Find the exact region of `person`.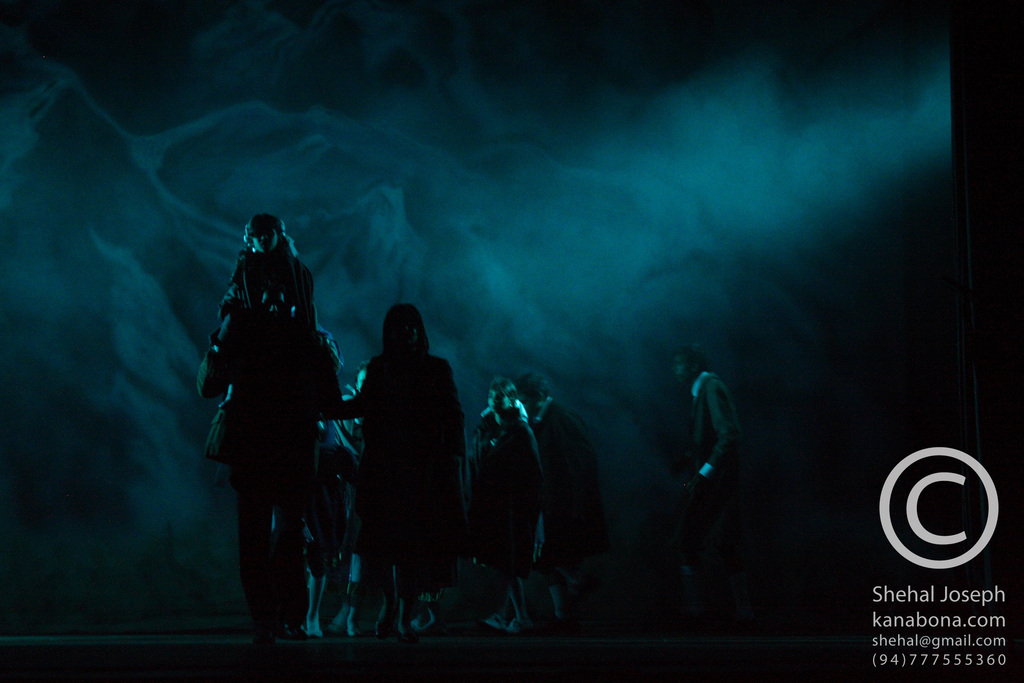
Exact region: [x1=323, y1=302, x2=467, y2=638].
